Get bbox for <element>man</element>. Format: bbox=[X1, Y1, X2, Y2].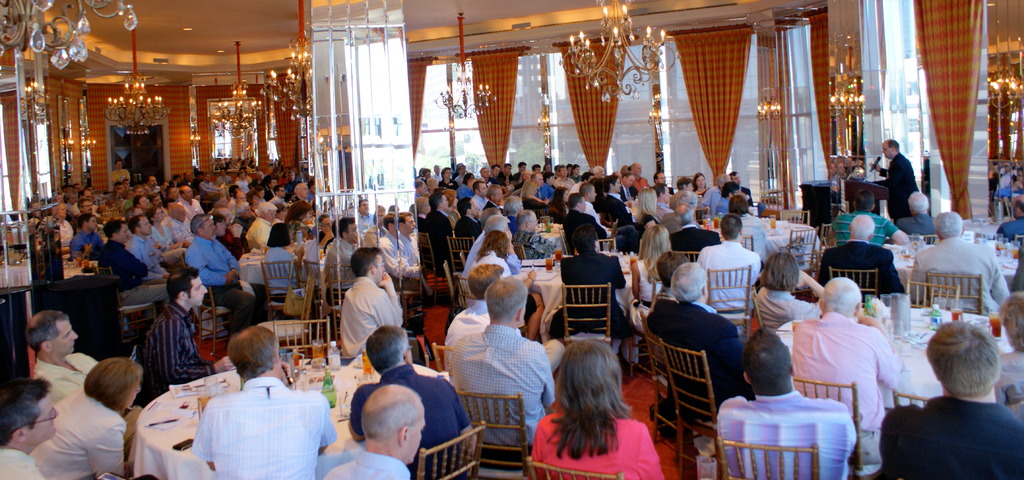
bbox=[454, 198, 478, 239].
